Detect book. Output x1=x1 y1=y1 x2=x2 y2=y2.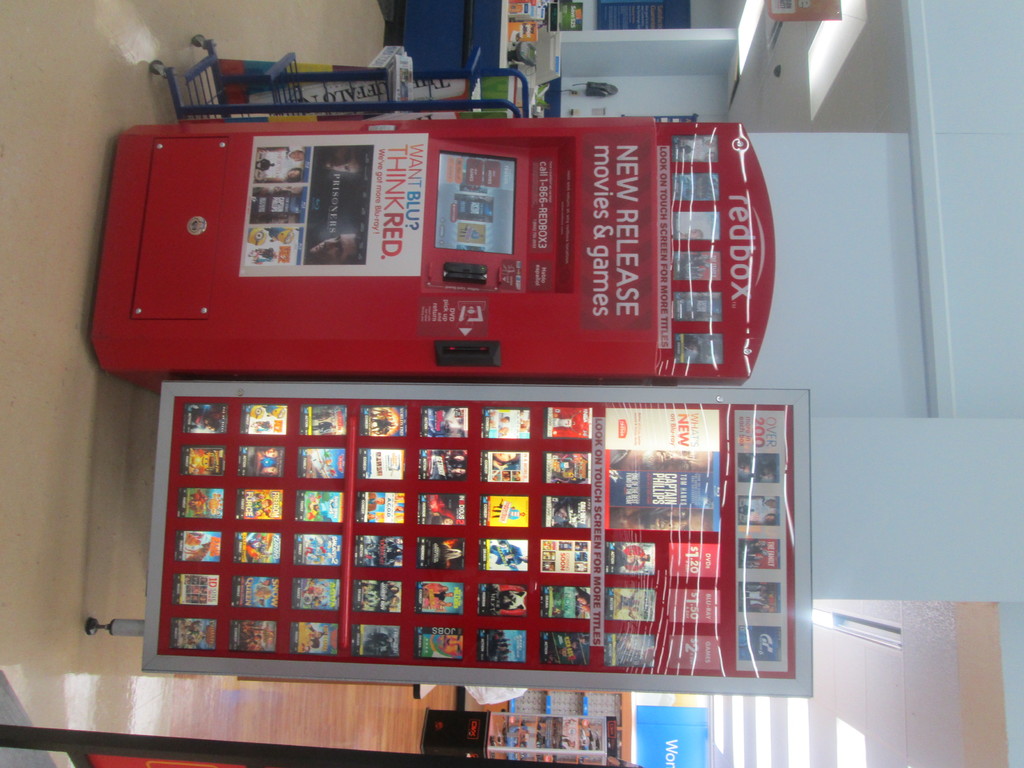
x1=477 y1=536 x2=529 y2=570.
